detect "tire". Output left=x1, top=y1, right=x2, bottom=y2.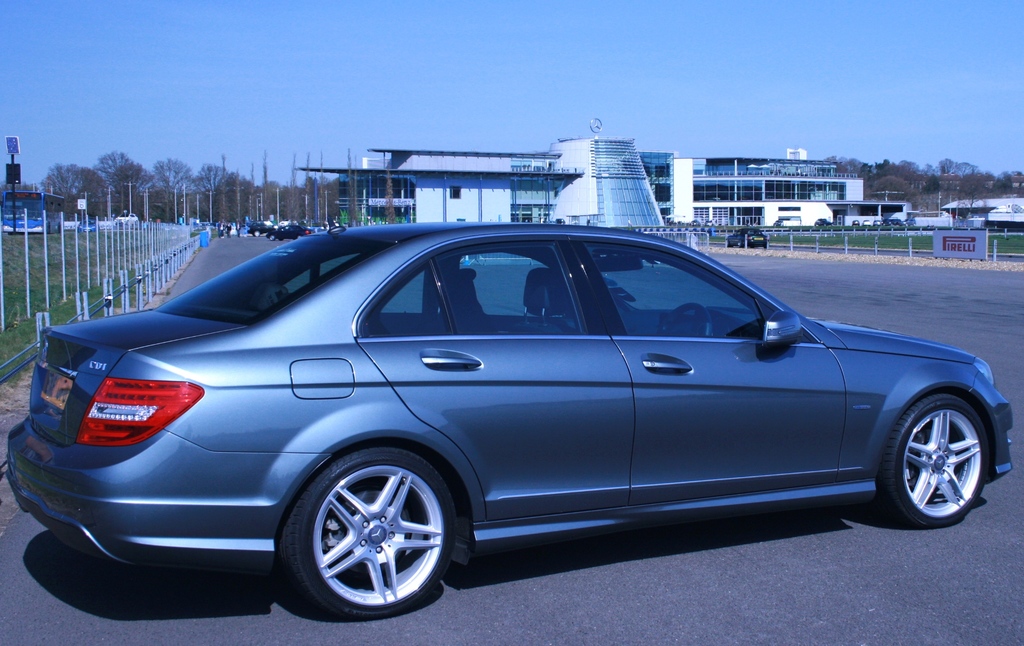
left=269, top=235, right=275, bottom=243.
